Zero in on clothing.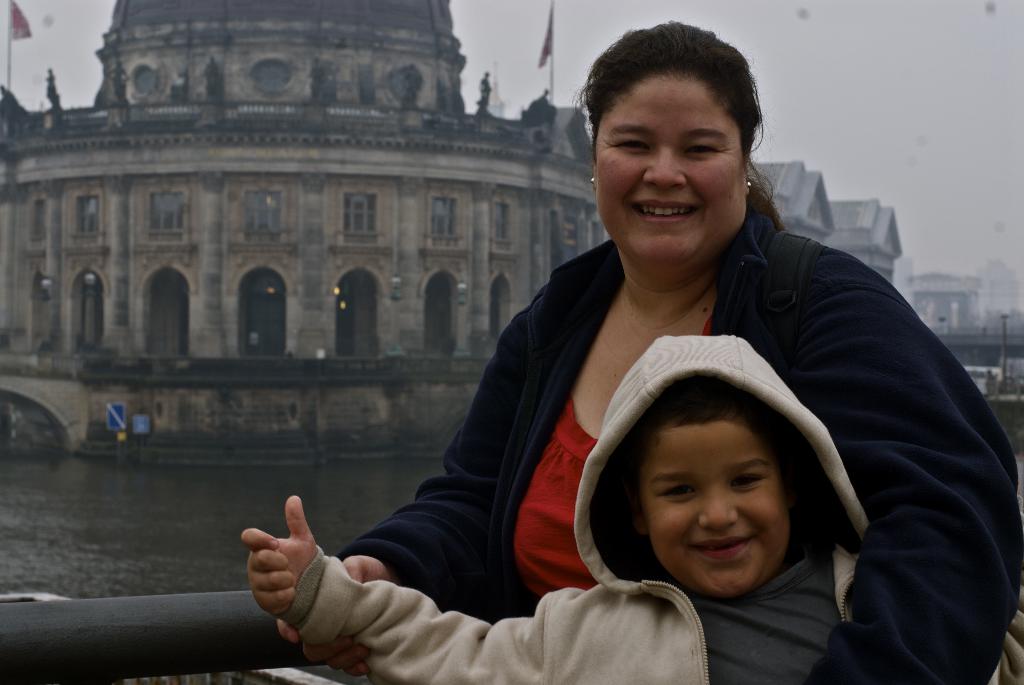
Zeroed in: (x1=282, y1=332, x2=1023, y2=684).
